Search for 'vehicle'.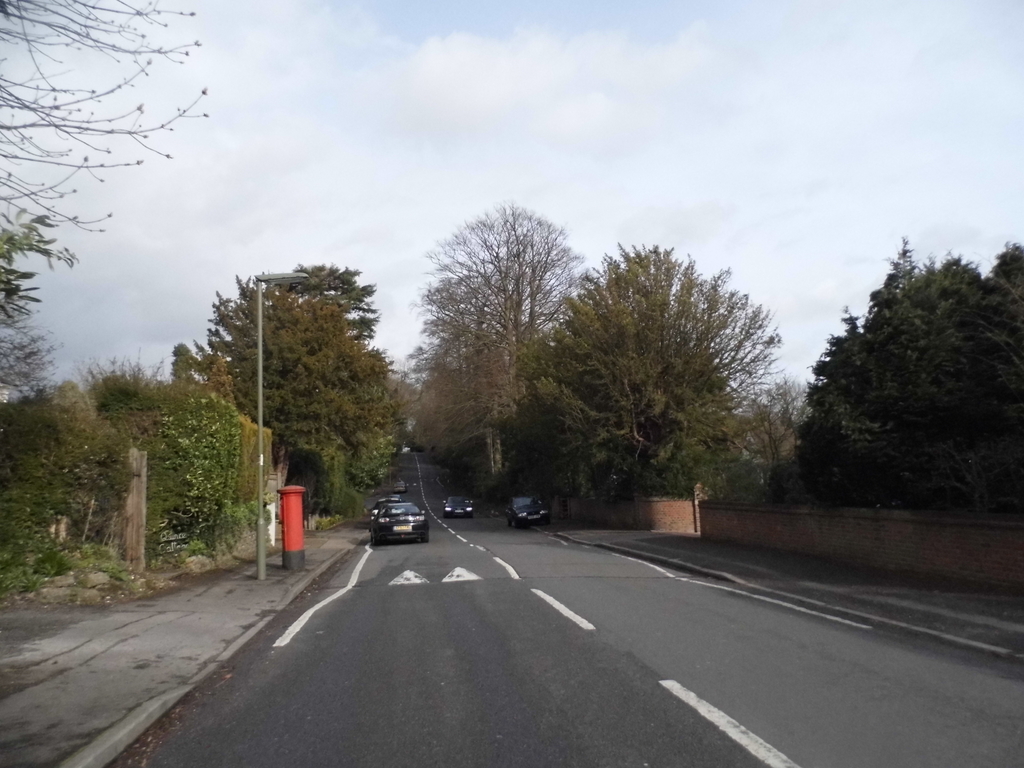
Found at bbox=[507, 497, 554, 529].
